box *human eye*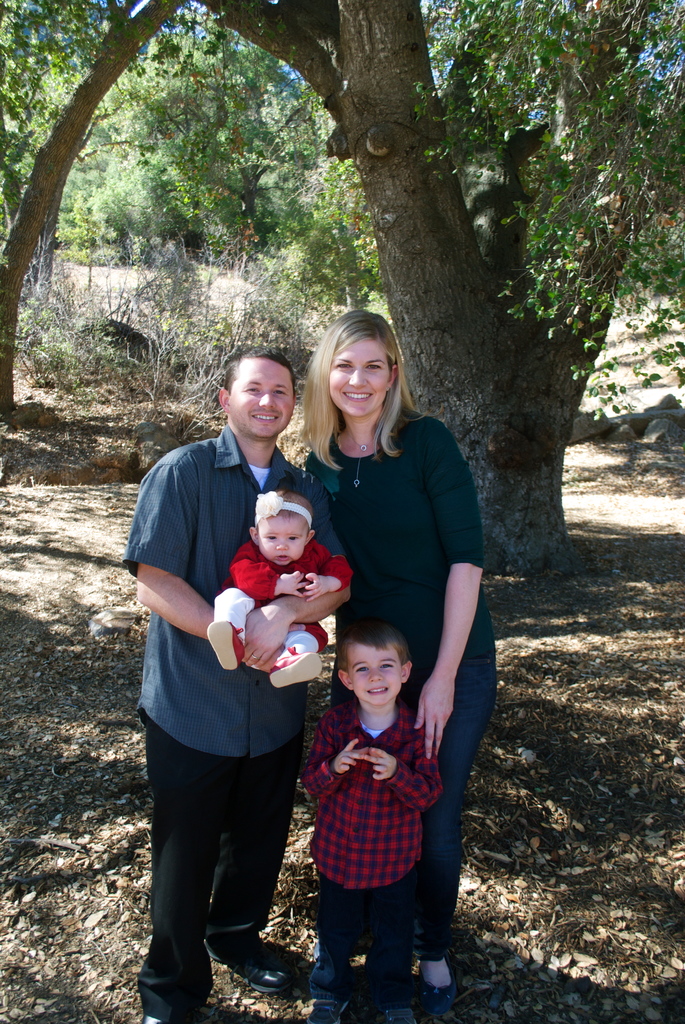
l=363, t=362, r=382, b=374
